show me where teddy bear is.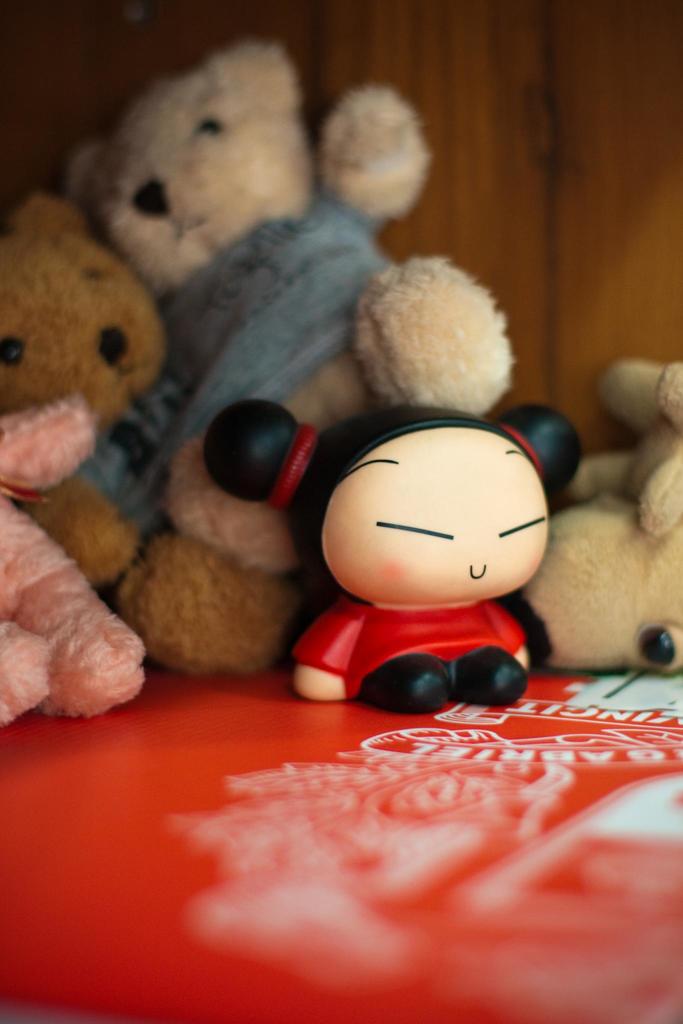
teddy bear is at select_region(0, 188, 308, 678).
